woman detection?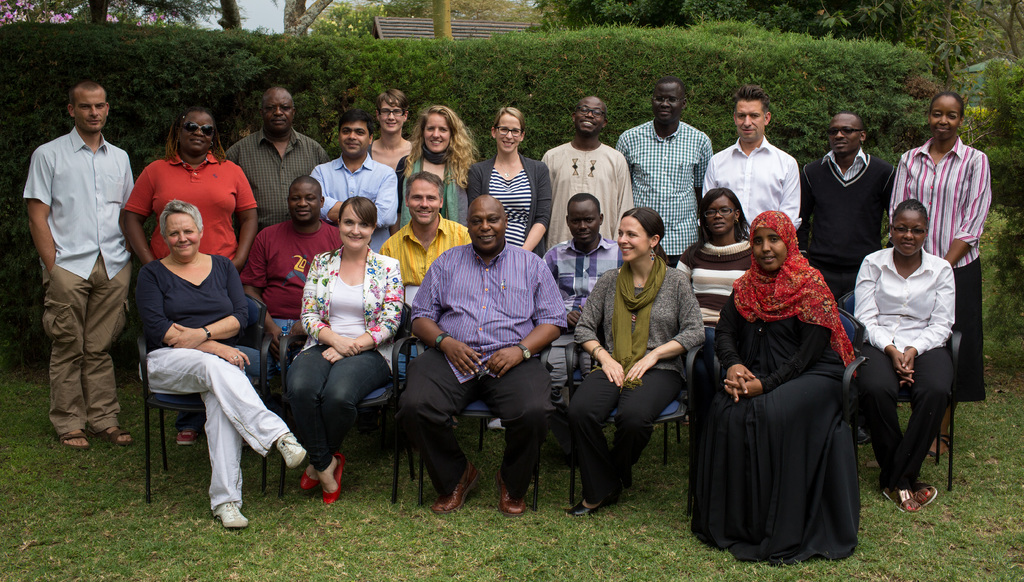
BBox(274, 189, 404, 504)
